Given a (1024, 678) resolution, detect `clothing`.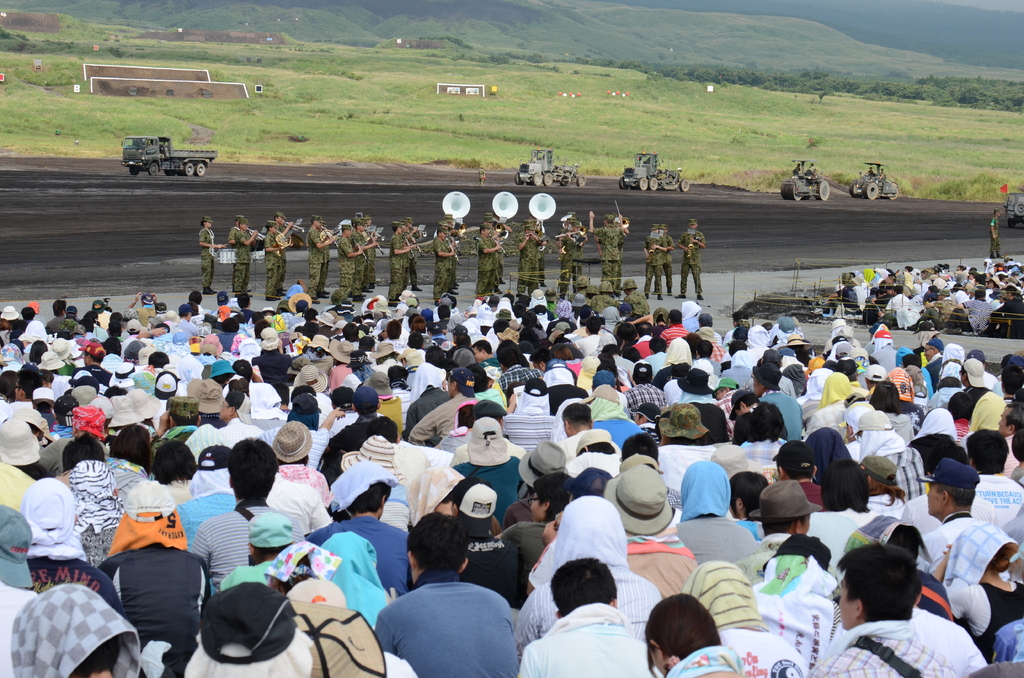
box=[306, 220, 326, 289].
